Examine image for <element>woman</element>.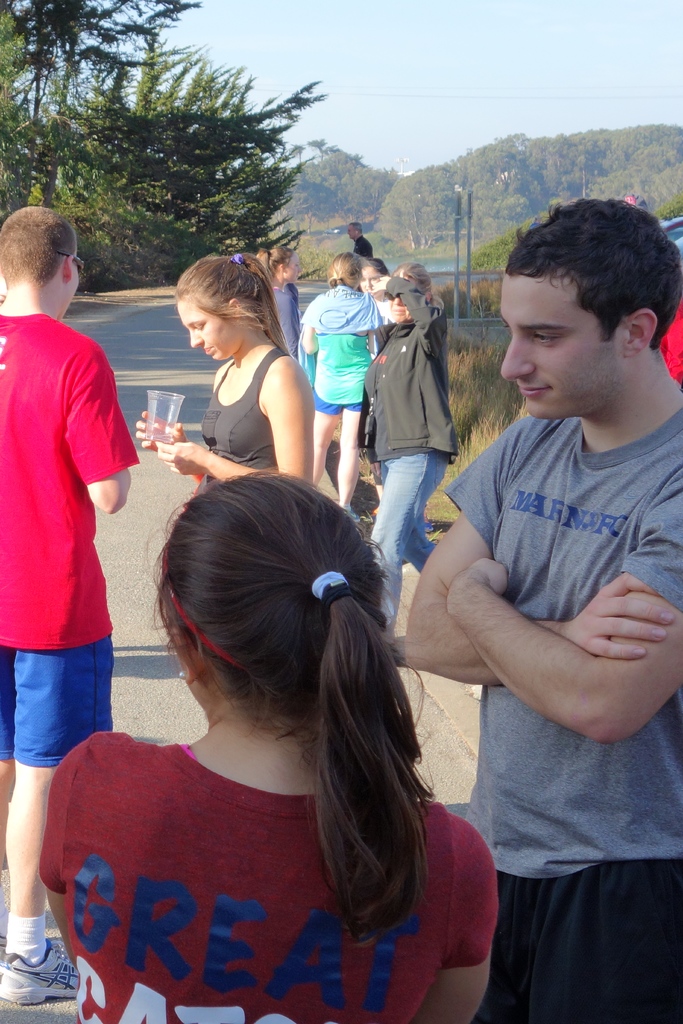
Examination result: (260,240,299,366).
